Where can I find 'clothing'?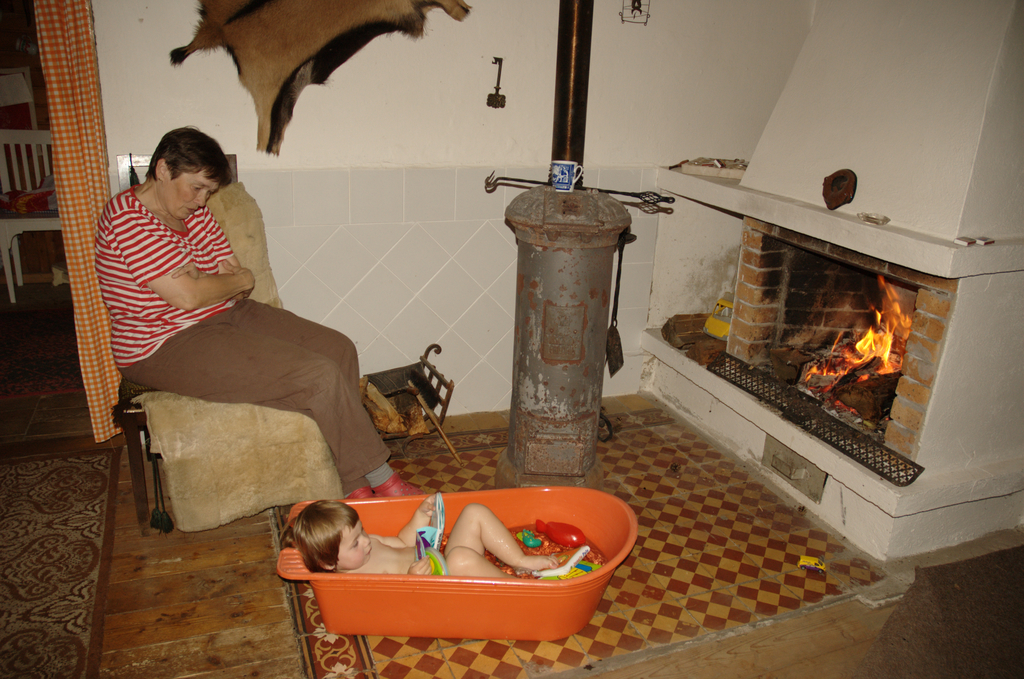
You can find it at l=100, t=143, r=356, b=480.
